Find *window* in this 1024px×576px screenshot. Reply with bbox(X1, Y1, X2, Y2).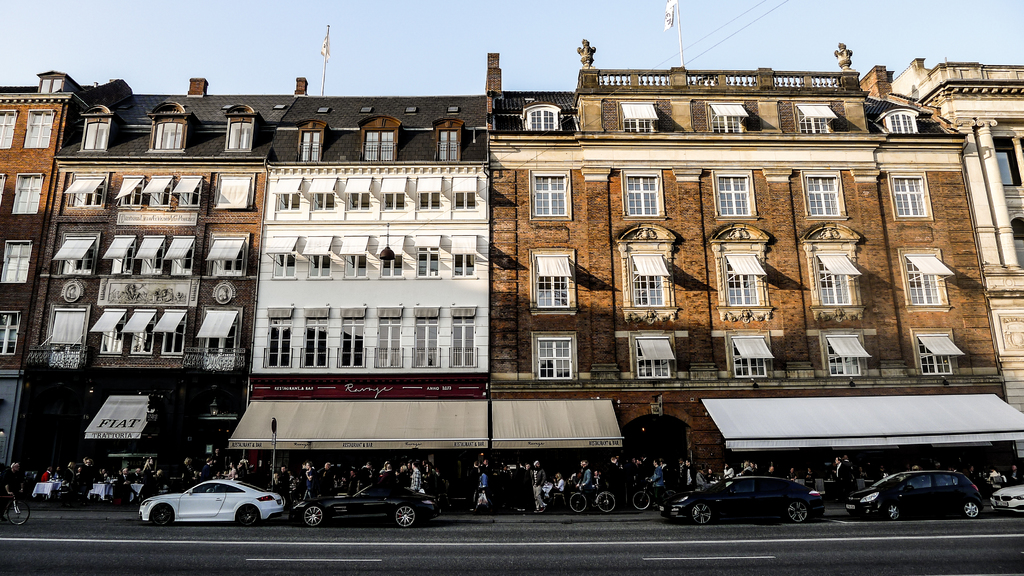
bbox(409, 306, 439, 367).
